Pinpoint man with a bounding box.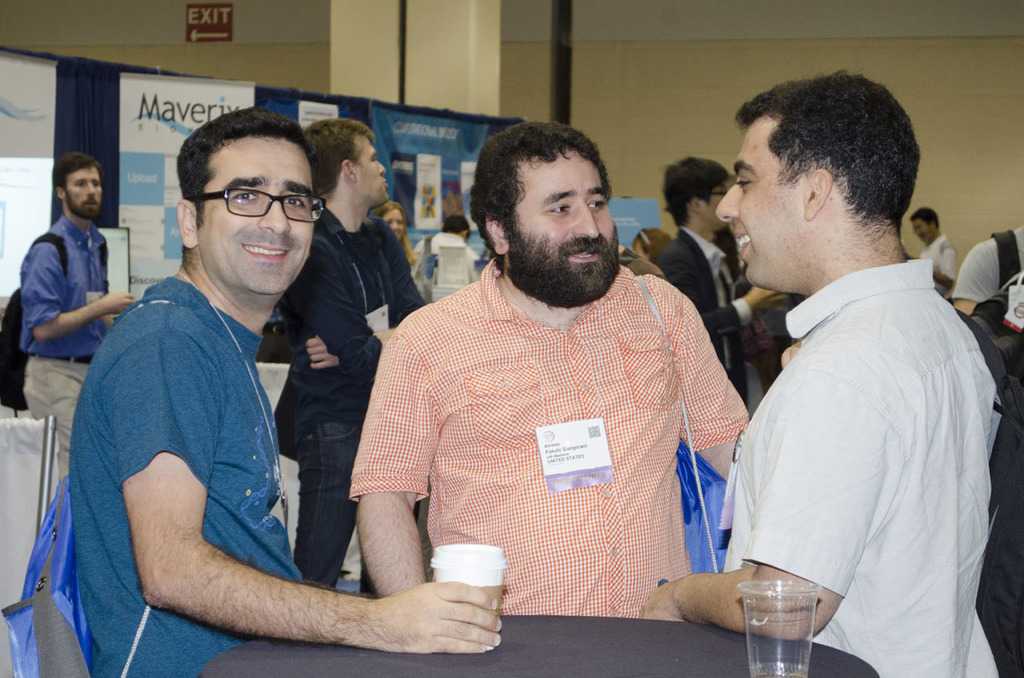
<region>650, 154, 784, 402</region>.
